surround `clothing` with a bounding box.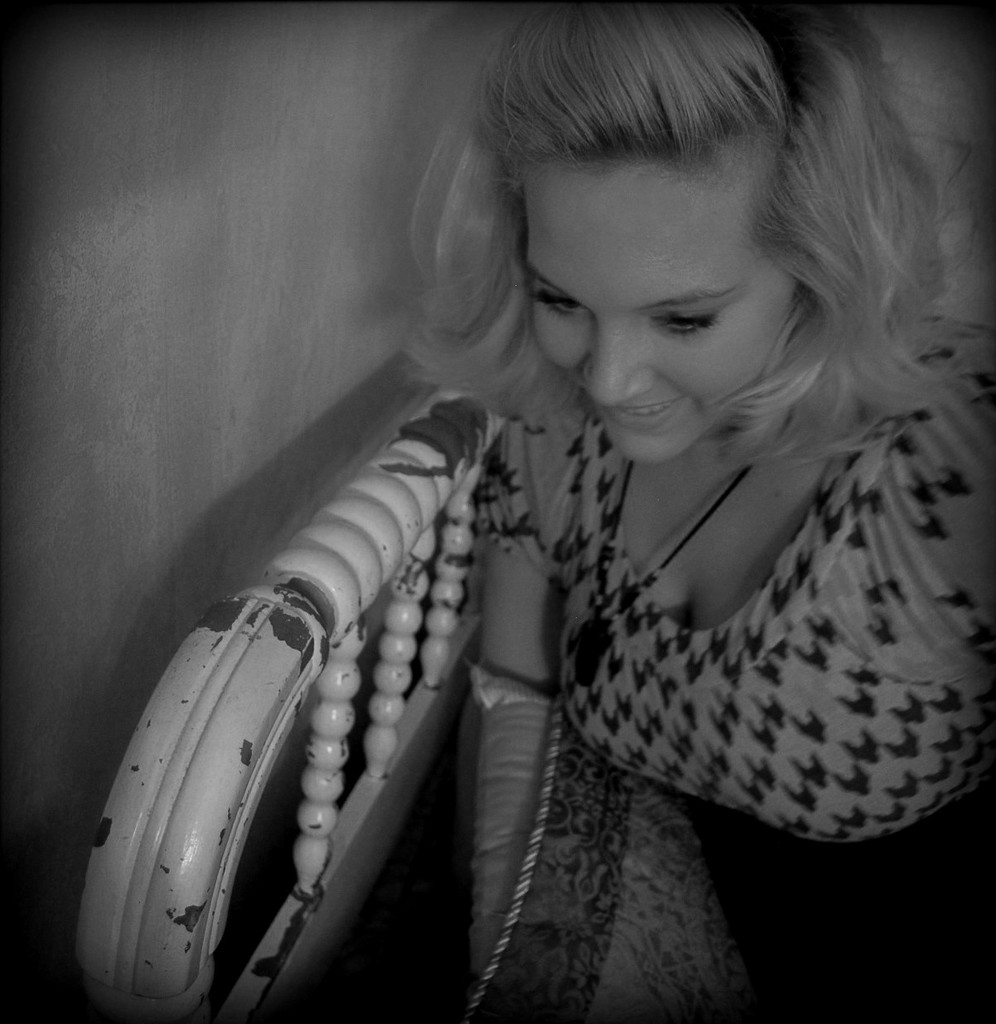
[x1=483, y1=292, x2=995, y2=1023].
